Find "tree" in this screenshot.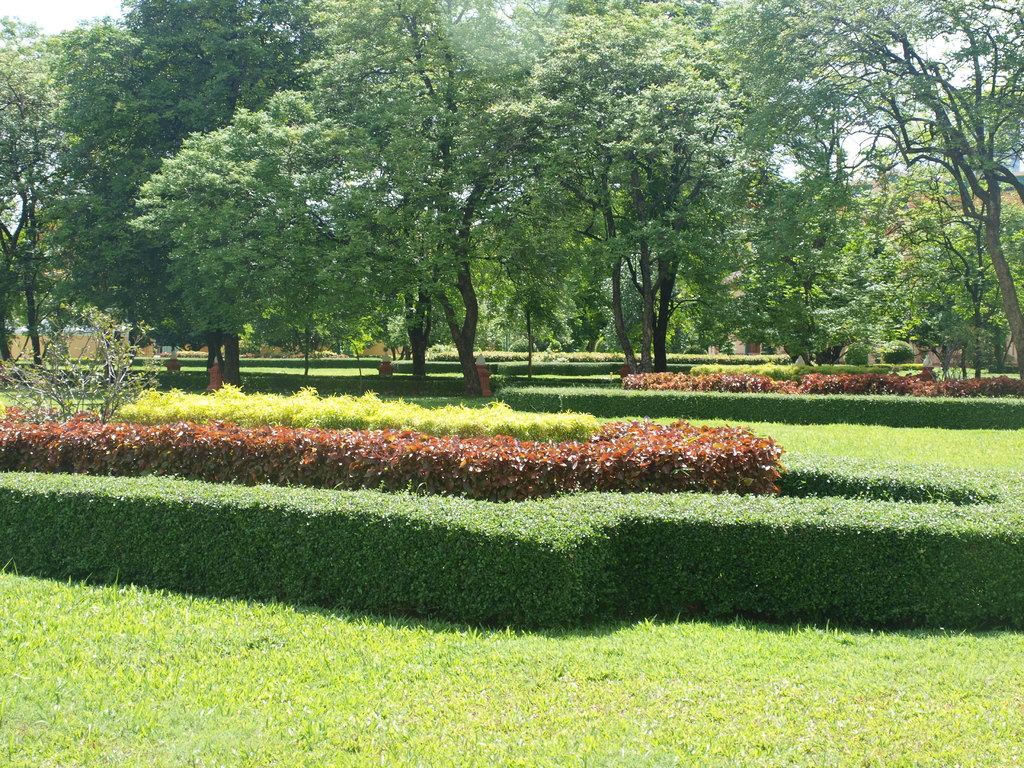
The bounding box for "tree" is (742,0,1023,376).
